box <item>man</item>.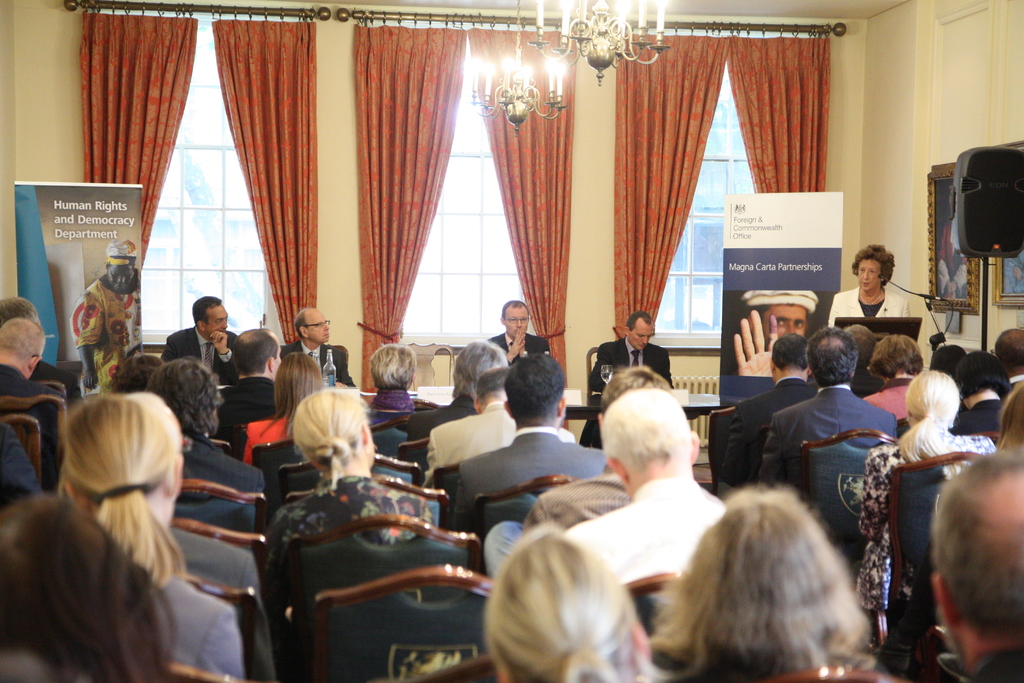
detection(0, 288, 84, 407).
